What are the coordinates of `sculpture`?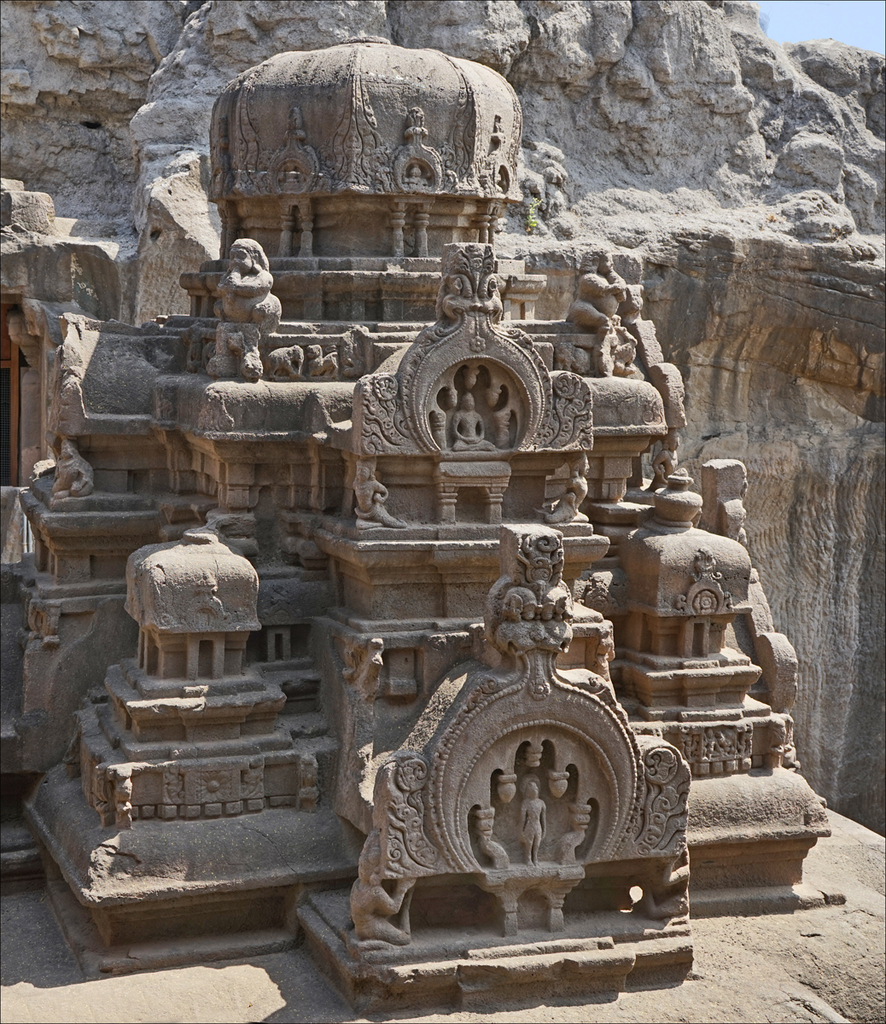
572, 249, 630, 378.
